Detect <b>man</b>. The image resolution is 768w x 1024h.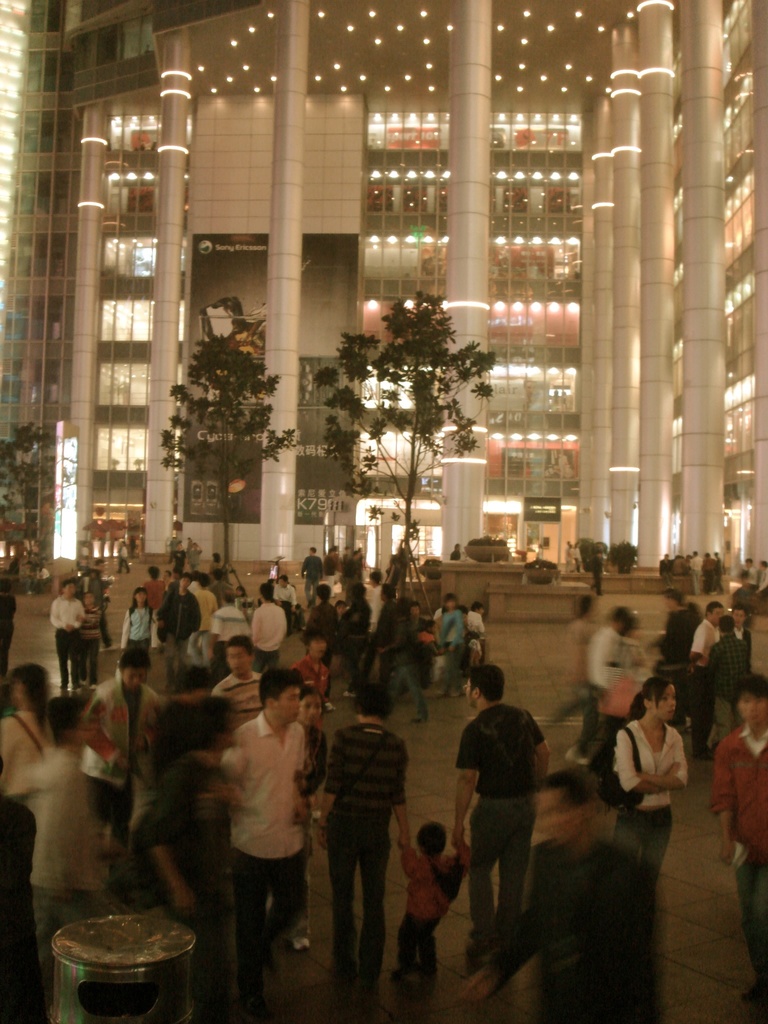
BBox(756, 561, 767, 596).
